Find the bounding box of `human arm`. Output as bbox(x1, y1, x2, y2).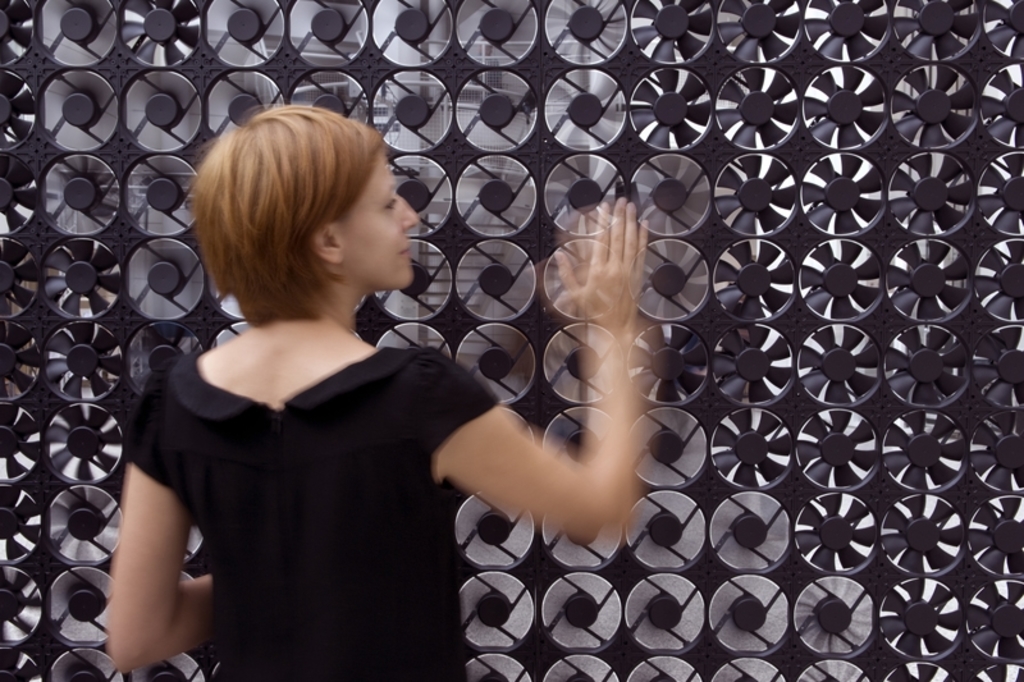
bbox(438, 196, 641, 557).
